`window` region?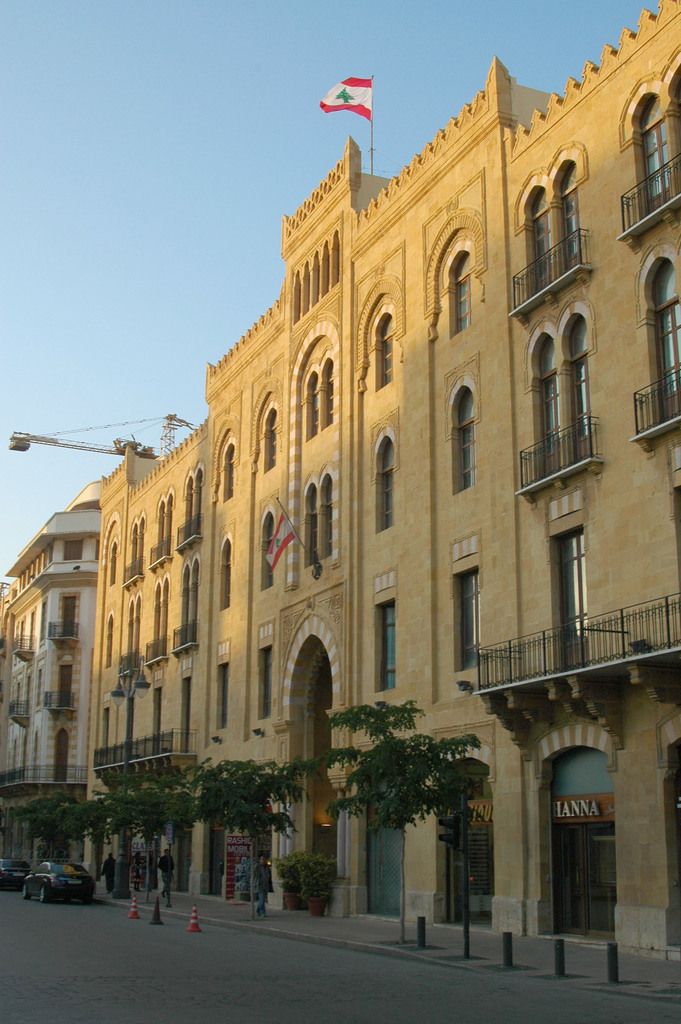
260,507,284,591
